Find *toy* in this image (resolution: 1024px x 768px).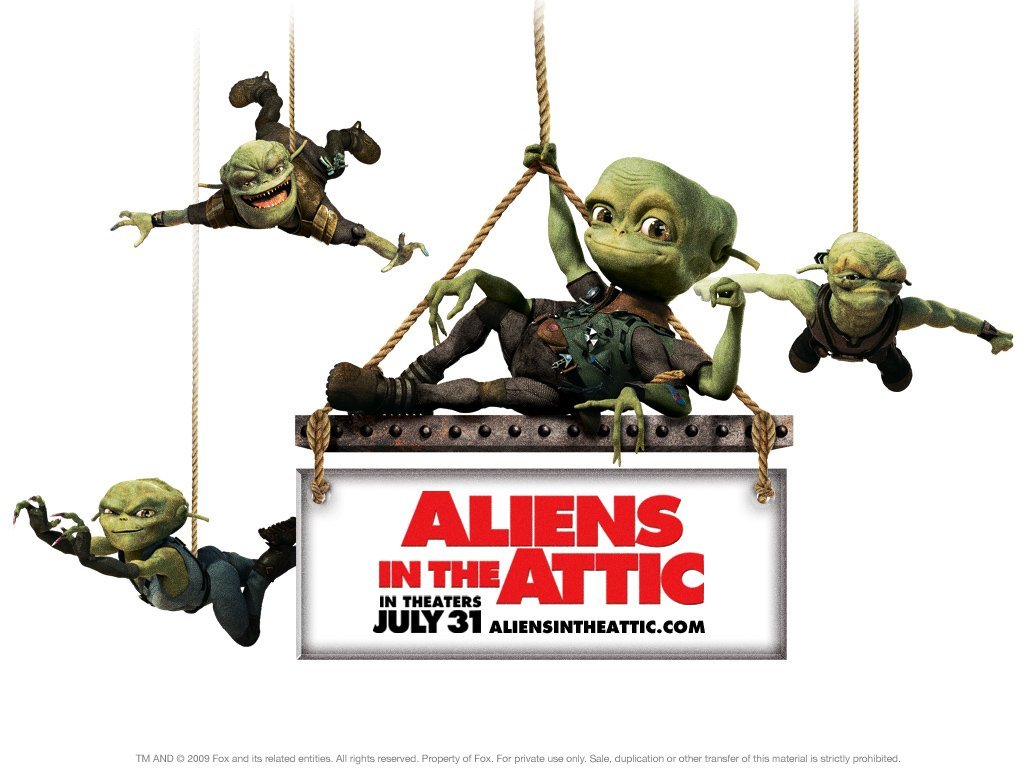
<bbox>693, 233, 1011, 393</bbox>.
